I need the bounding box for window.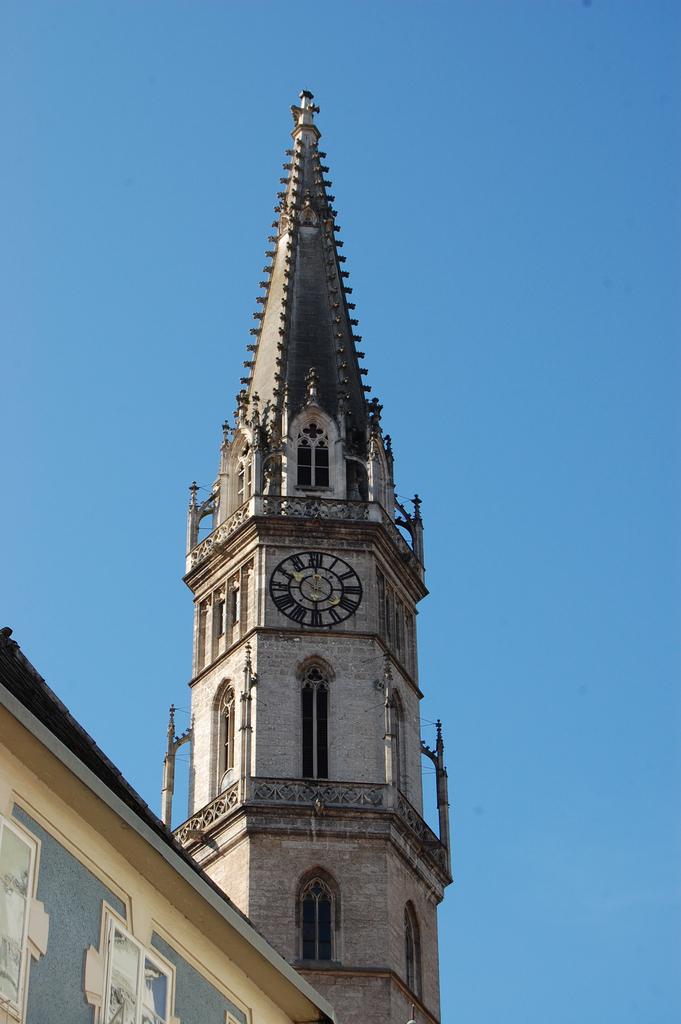
Here it is: left=211, top=673, right=234, bottom=797.
